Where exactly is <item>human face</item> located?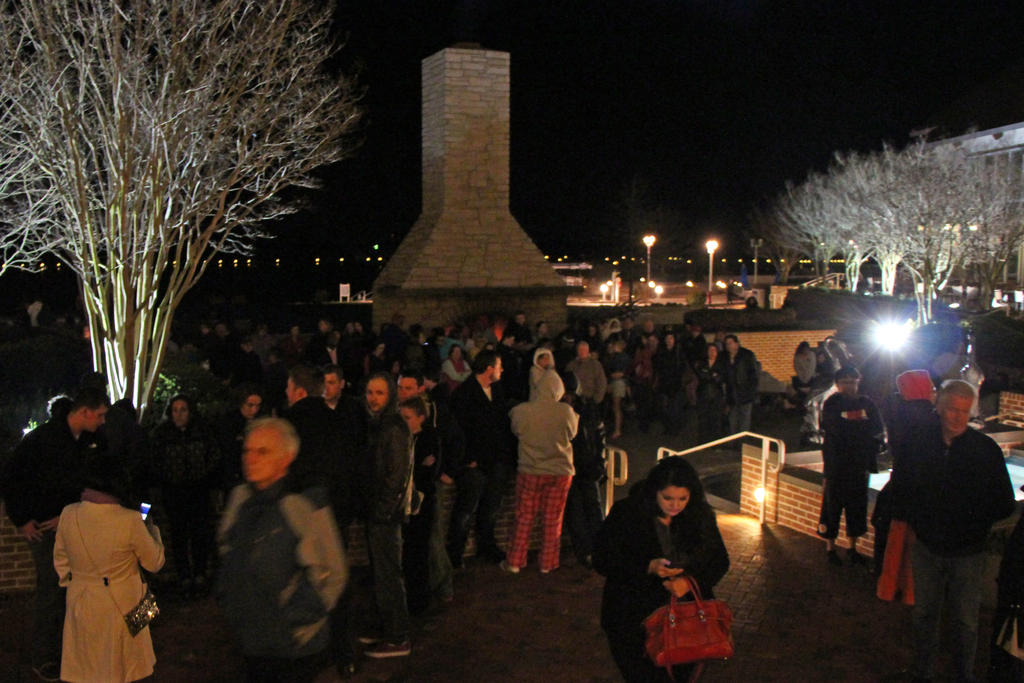
Its bounding box is box(237, 397, 260, 416).
